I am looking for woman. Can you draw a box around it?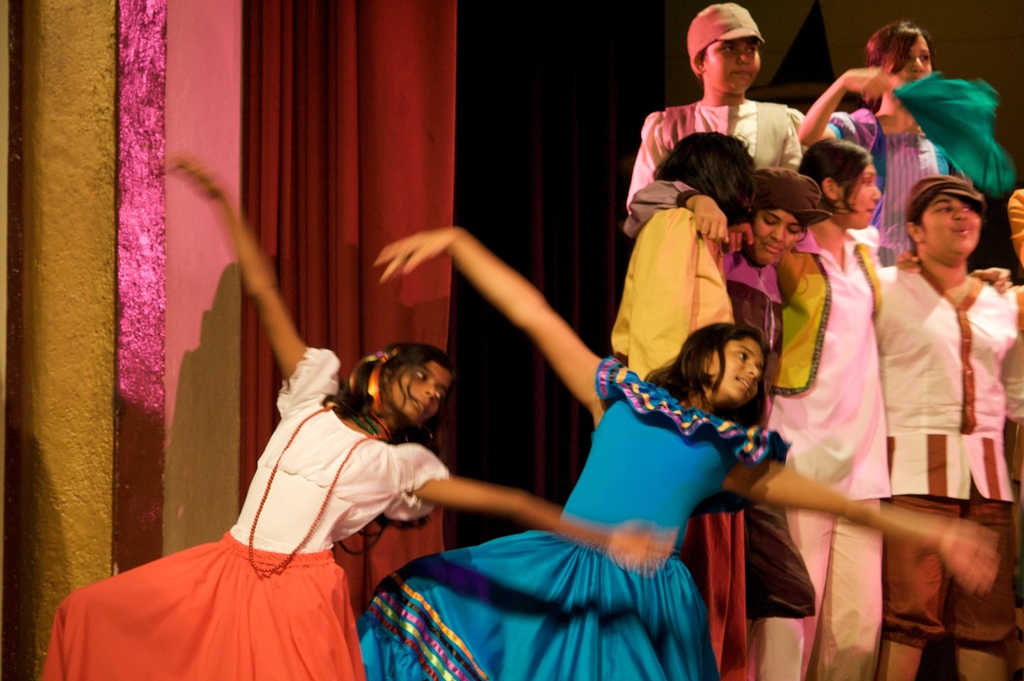
Sure, the bounding box is {"x1": 870, "y1": 172, "x2": 1023, "y2": 680}.
